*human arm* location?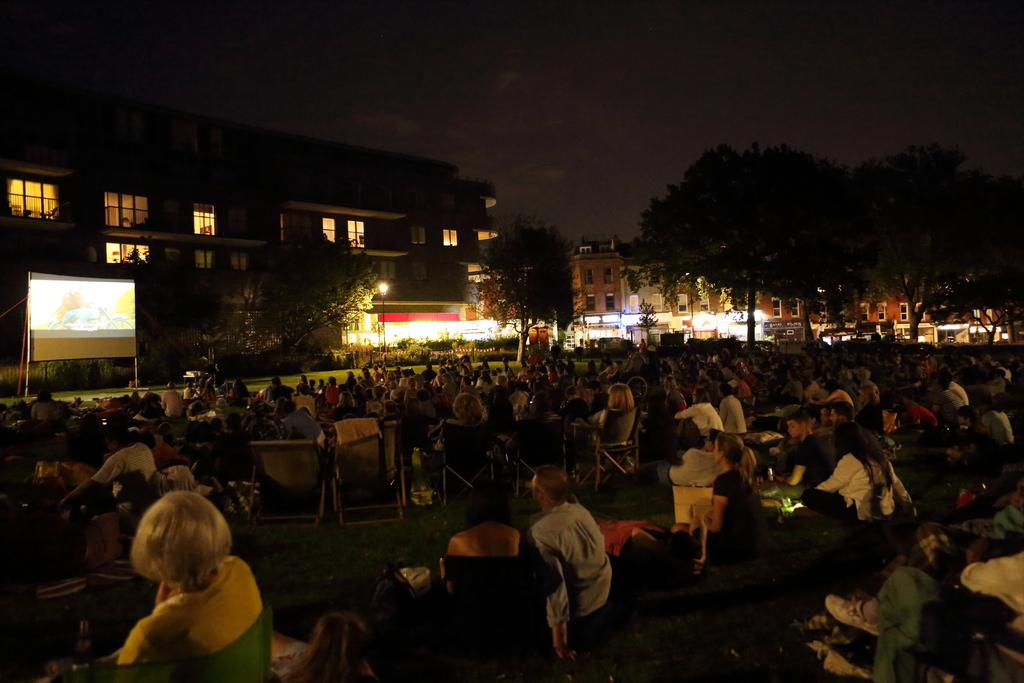
[395, 392, 400, 400]
